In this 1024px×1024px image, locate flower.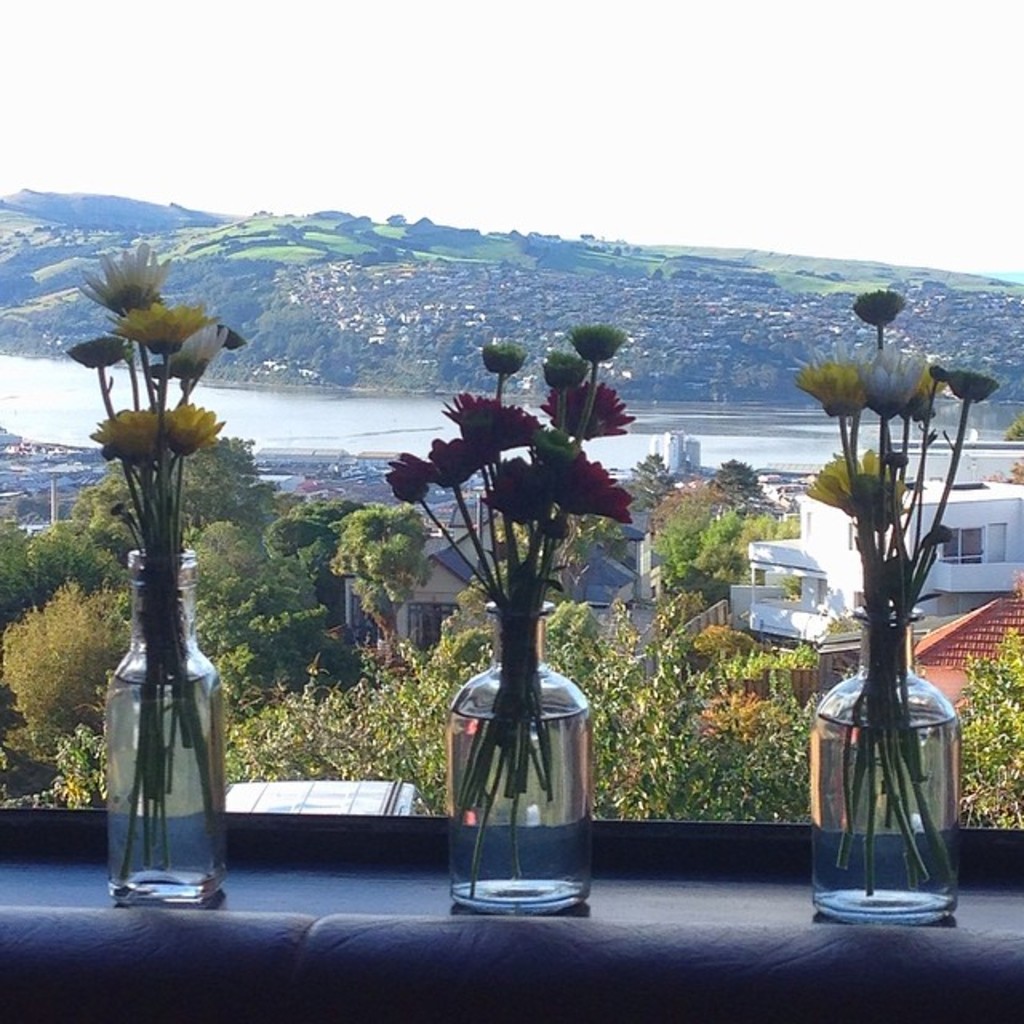
Bounding box: region(110, 298, 214, 352).
